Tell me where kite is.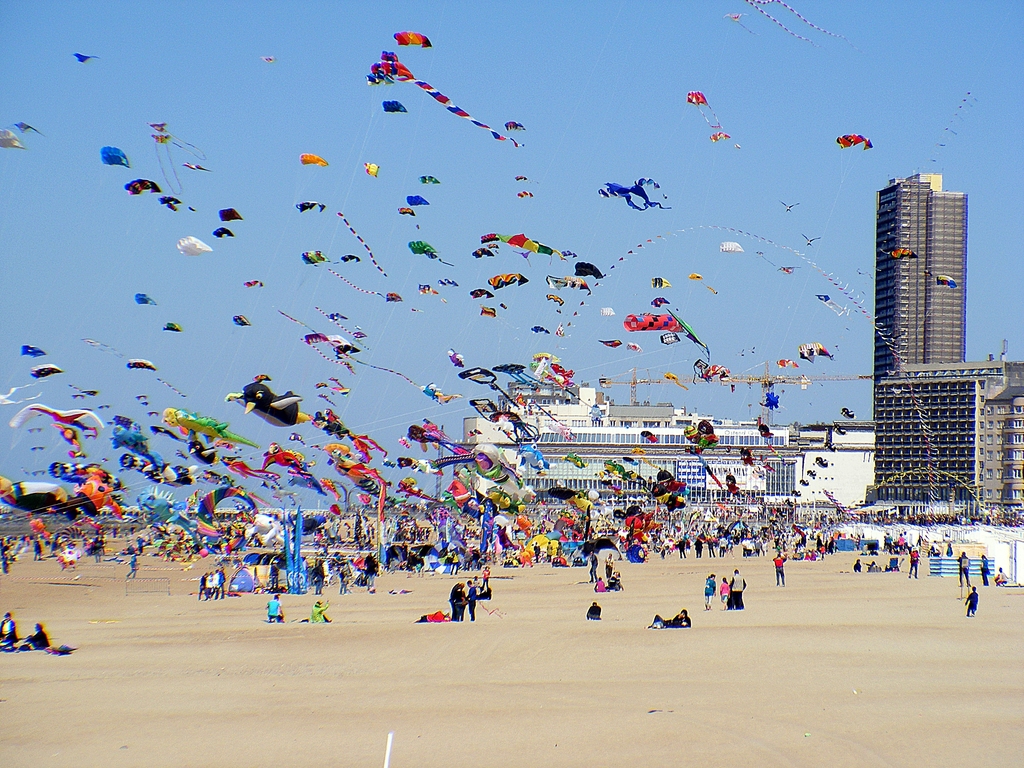
kite is at (left=436, top=274, right=460, bottom=290).
